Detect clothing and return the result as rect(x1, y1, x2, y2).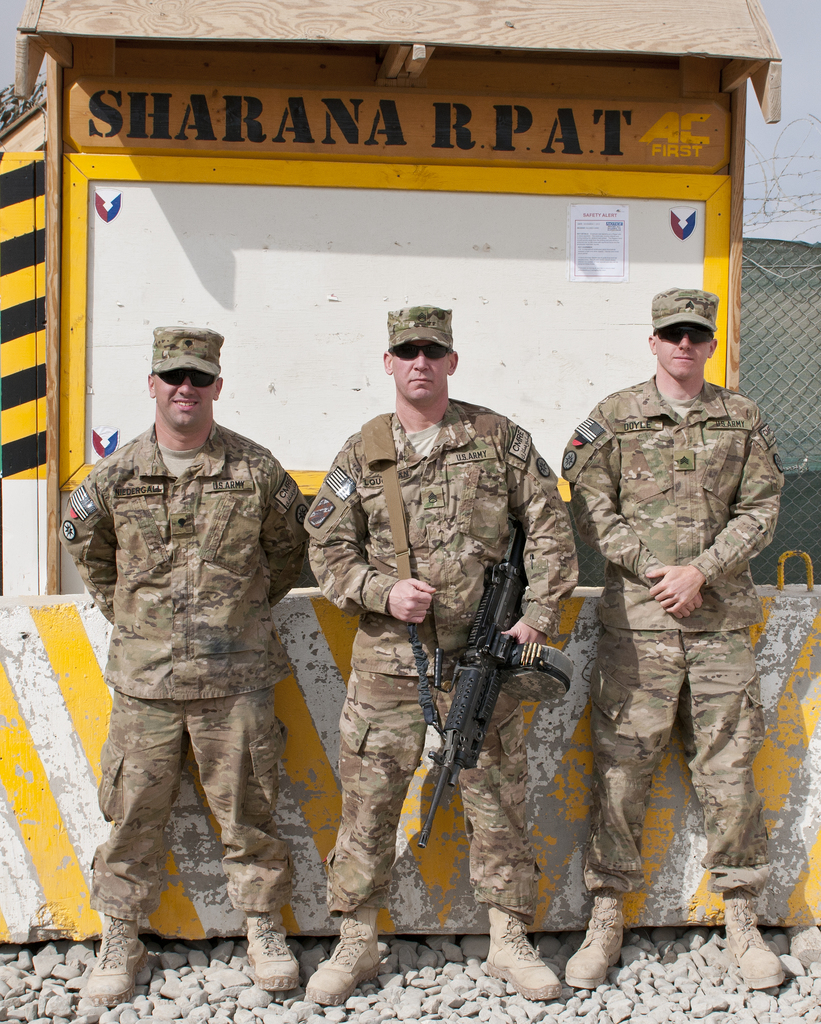
rect(562, 375, 783, 896).
